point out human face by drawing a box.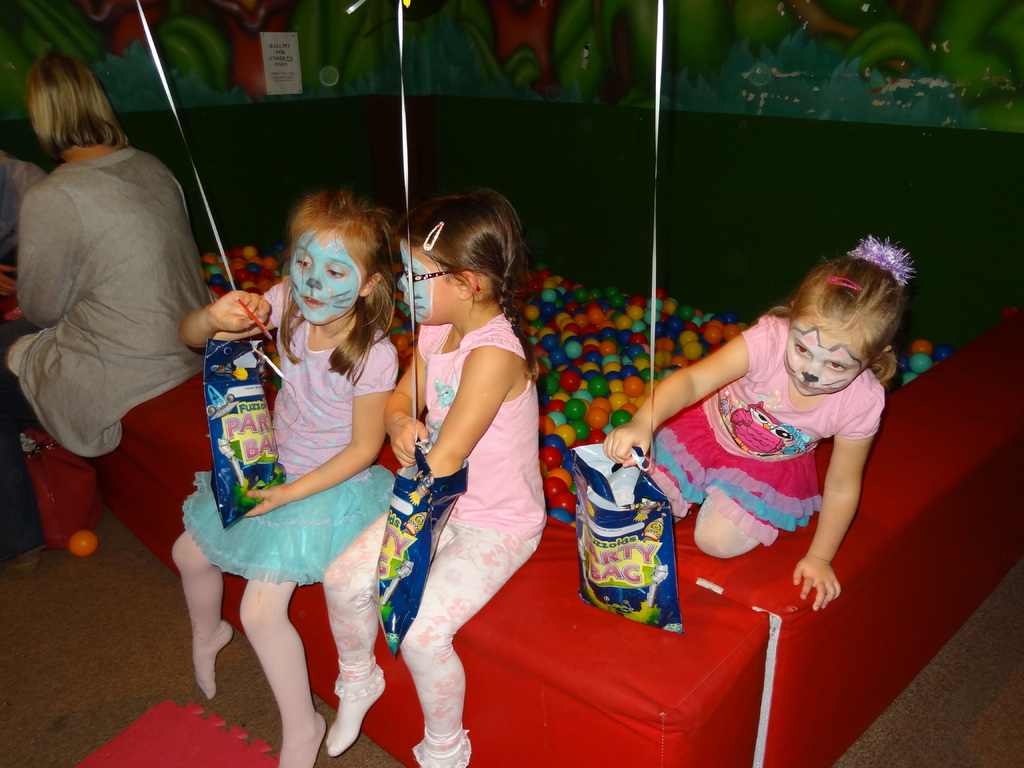
[395, 239, 463, 326].
